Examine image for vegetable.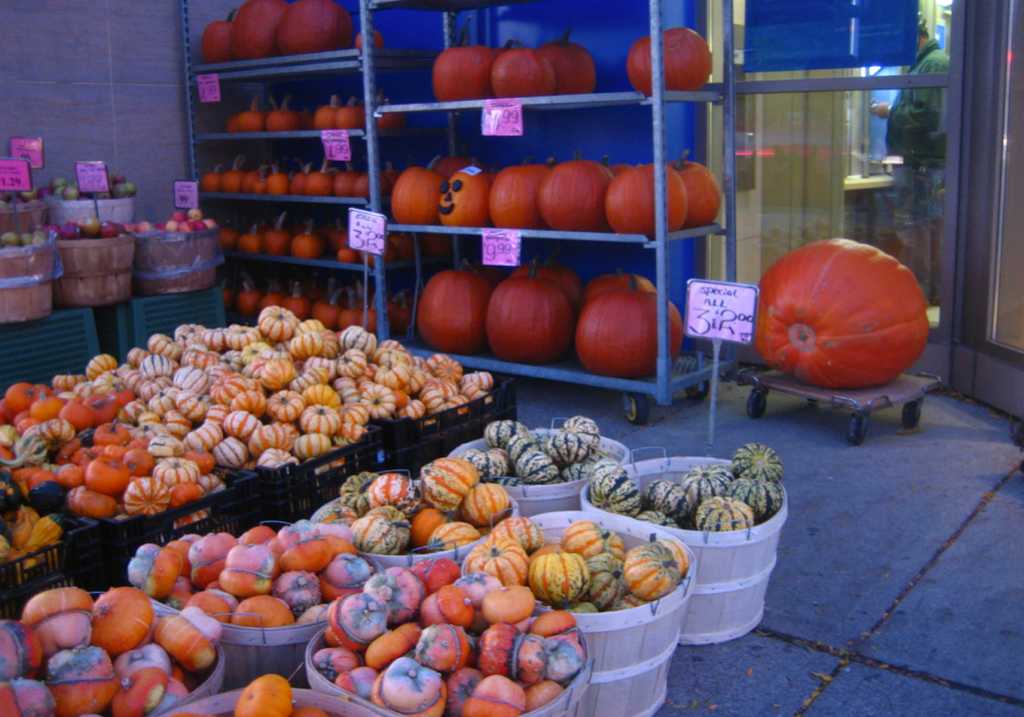
Examination result: <bbox>265, 214, 290, 255</bbox>.
